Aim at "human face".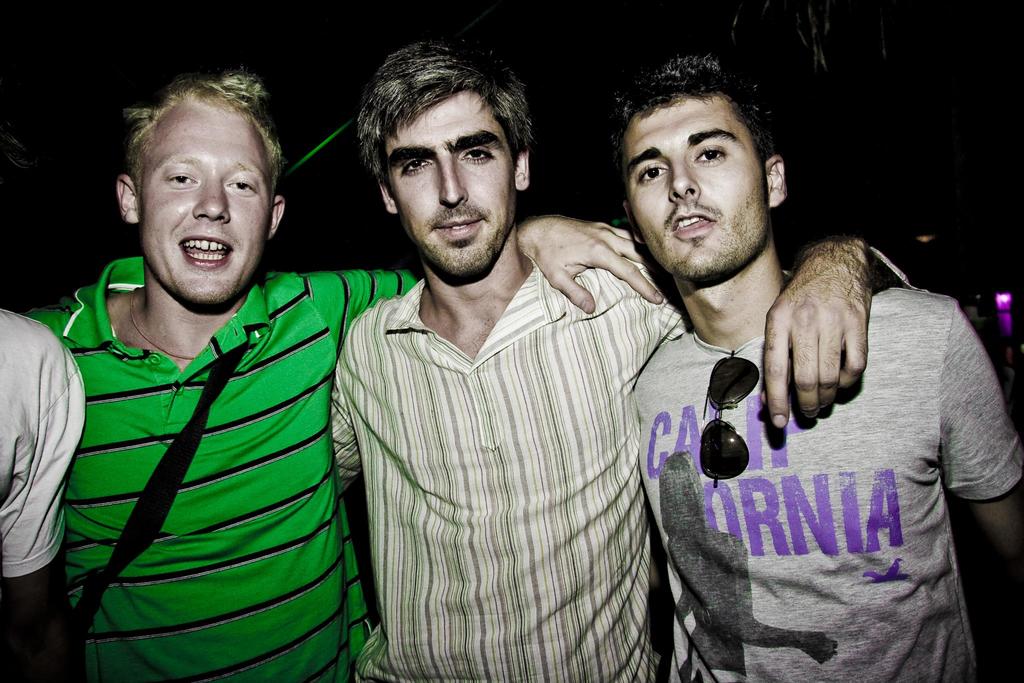
Aimed at <region>624, 92, 766, 276</region>.
